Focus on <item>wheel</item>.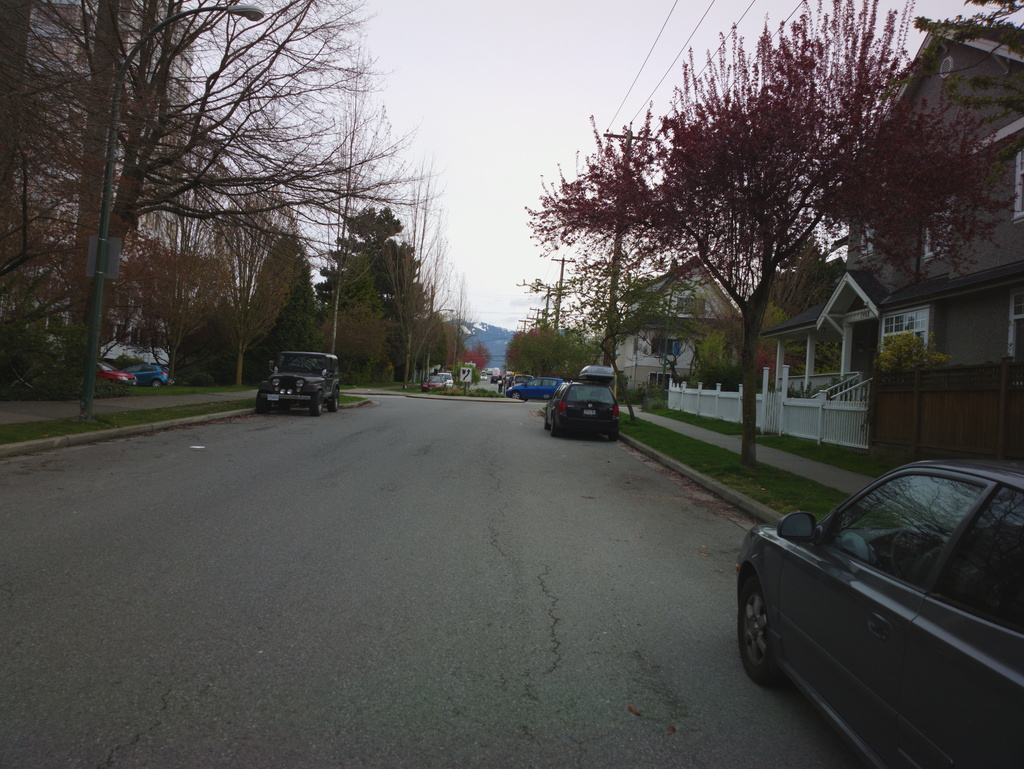
Focused at 550,416,559,436.
